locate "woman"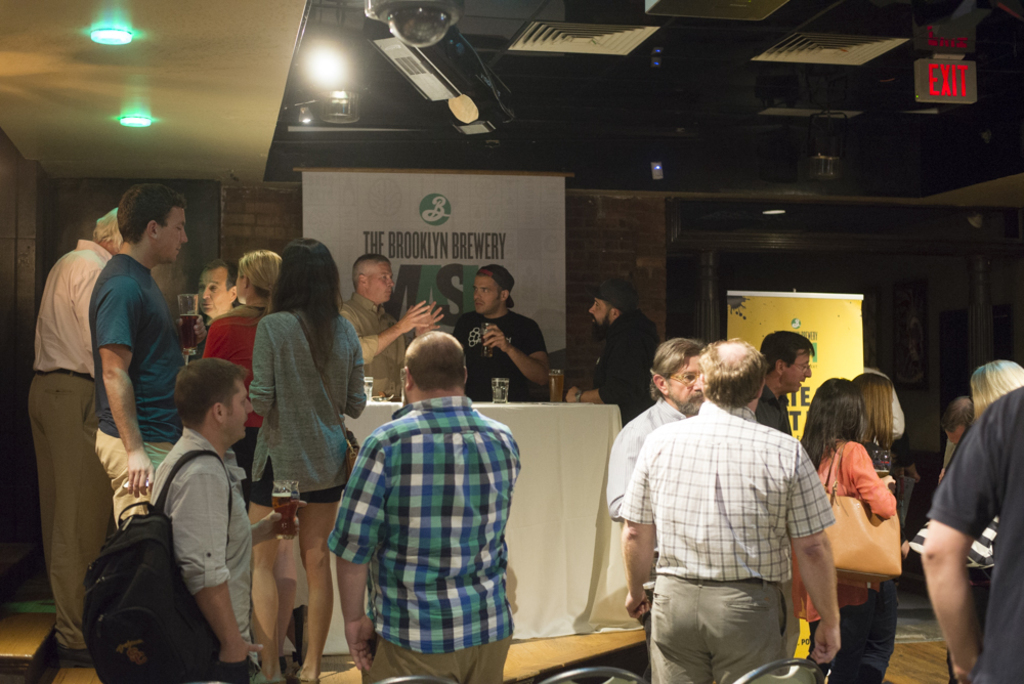
pyautogui.locateOnScreen(852, 370, 895, 683)
